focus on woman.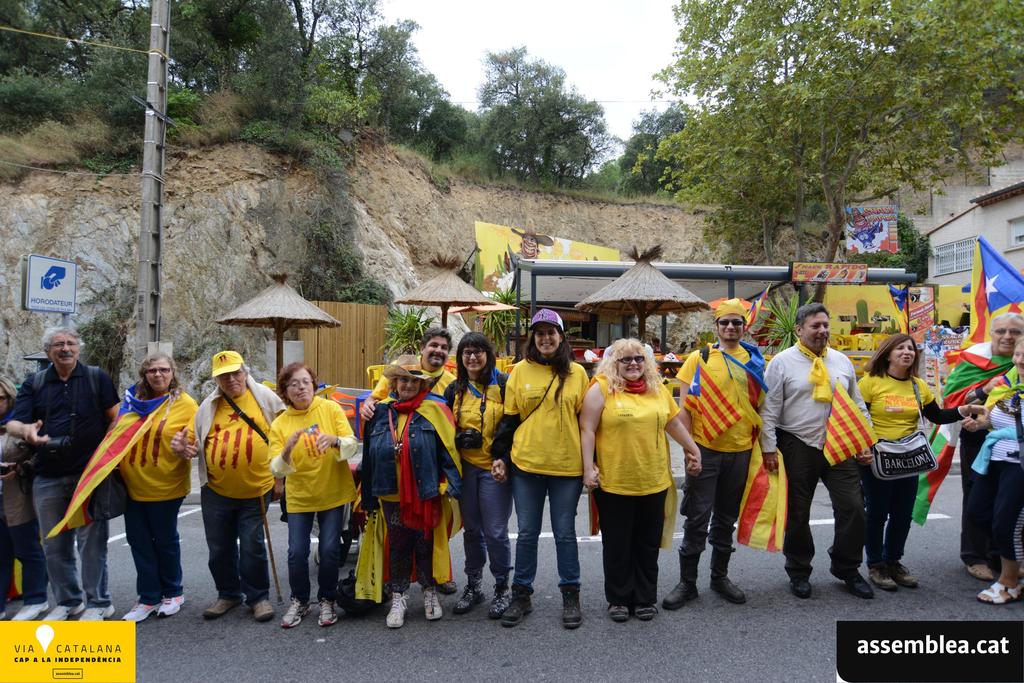
Focused at 852,333,985,590.
